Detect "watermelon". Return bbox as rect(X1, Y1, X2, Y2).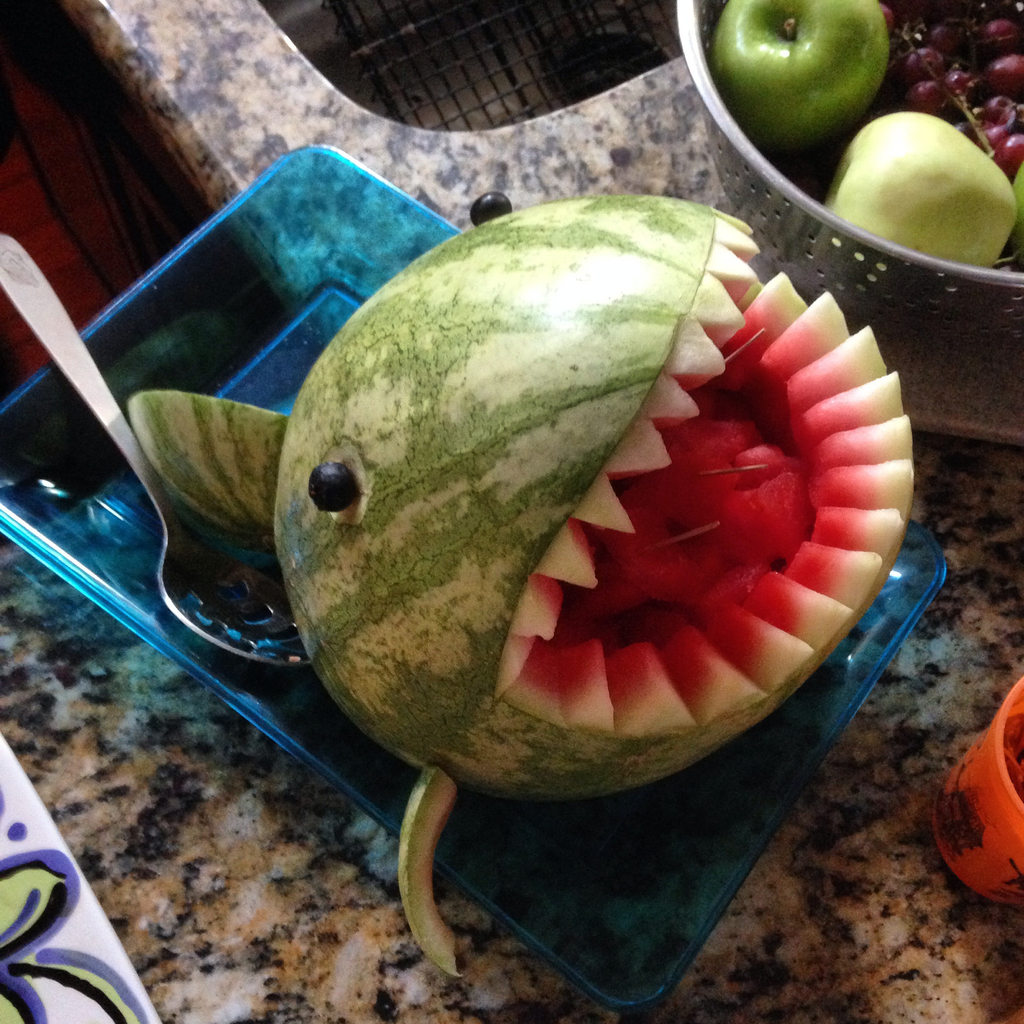
rect(123, 193, 920, 973).
